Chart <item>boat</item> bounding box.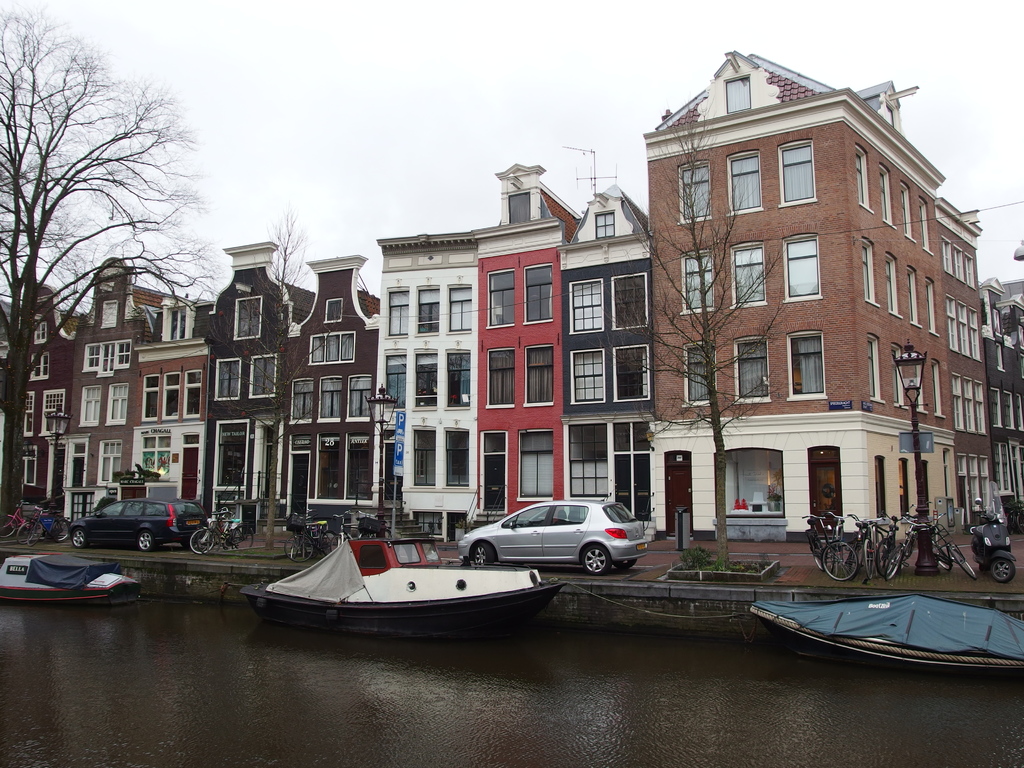
Charted: x1=0, y1=547, x2=145, y2=611.
